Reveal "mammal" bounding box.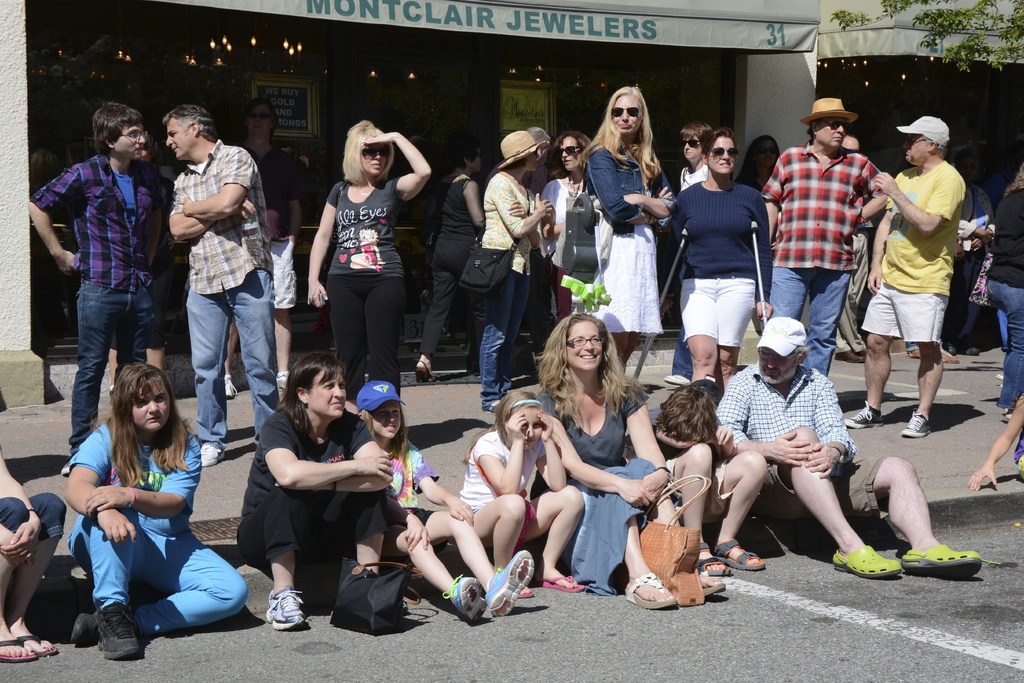
Revealed: (x1=733, y1=131, x2=780, y2=346).
